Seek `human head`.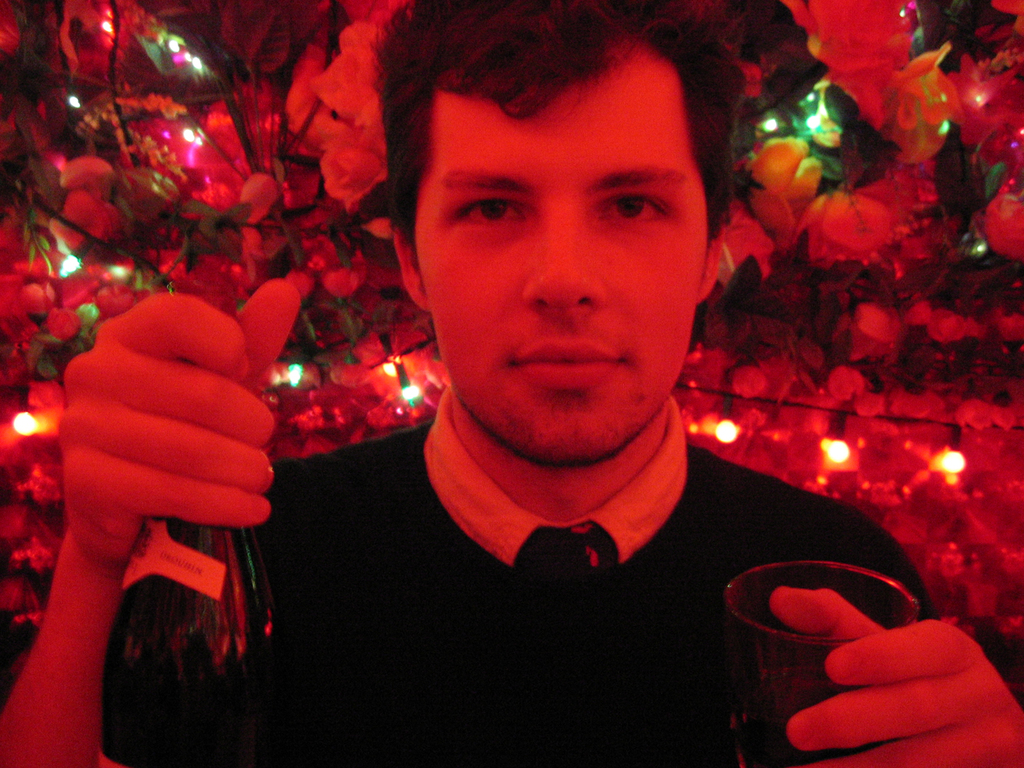
pyautogui.locateOnScreen(386, 0, 735, 466).
